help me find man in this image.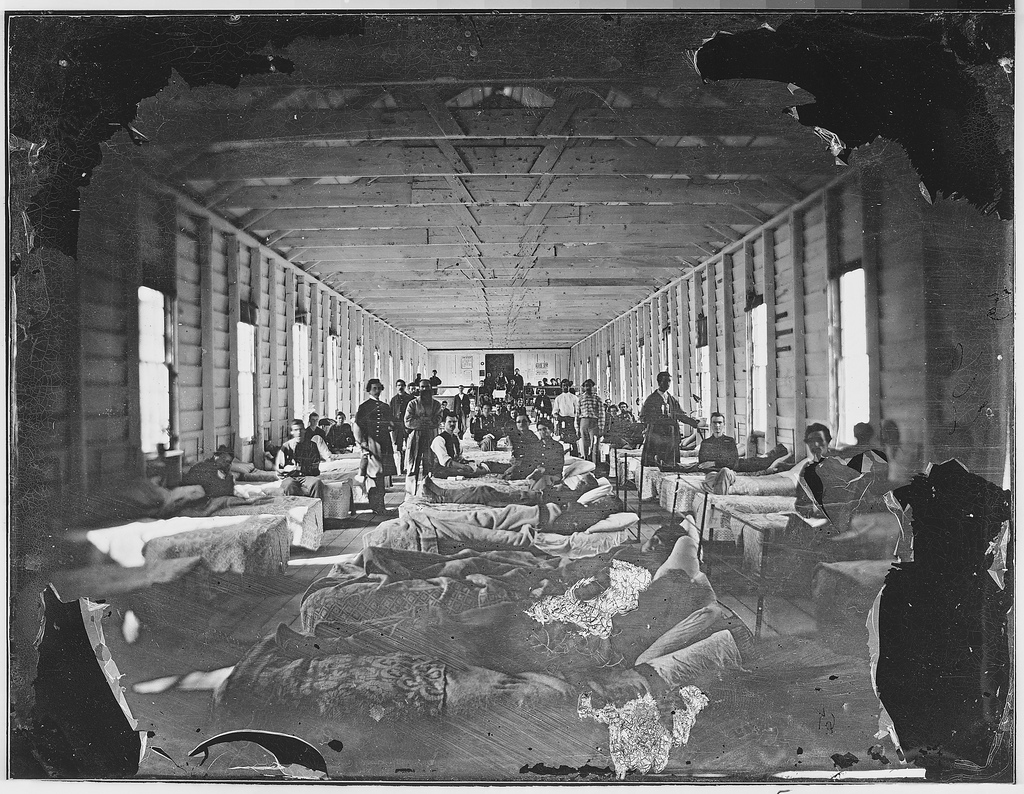
Found it: x1=554, y1=379, x2=579, y2=444.
